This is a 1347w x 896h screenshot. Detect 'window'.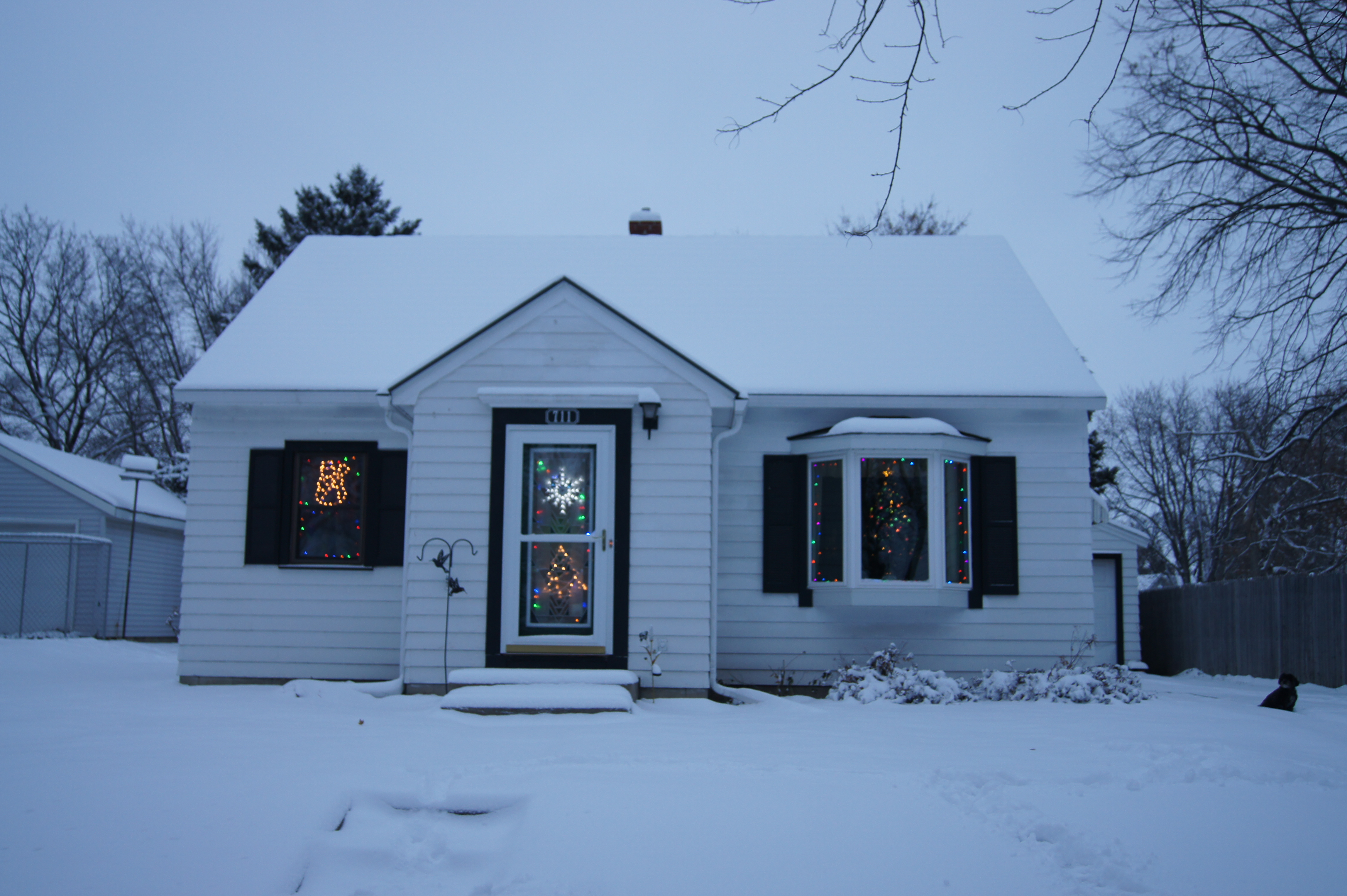
[71,129,120,168].
